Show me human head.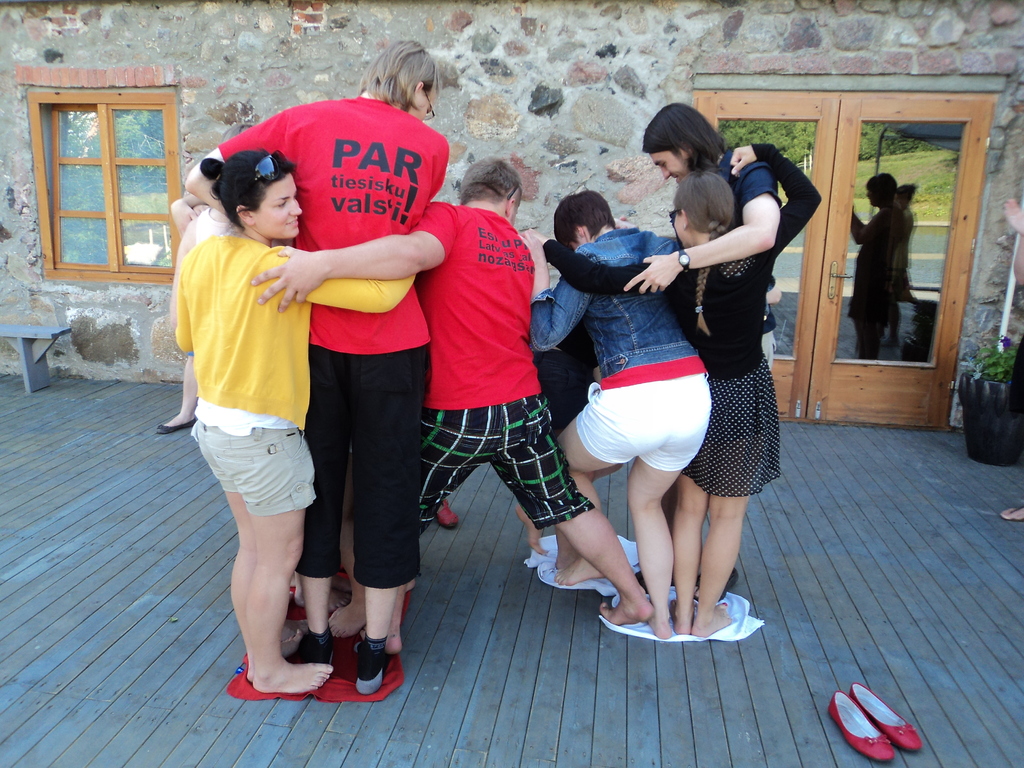
human head is here: {"left": 200, "top": 148, "right": 303, "bottom": 241}.
